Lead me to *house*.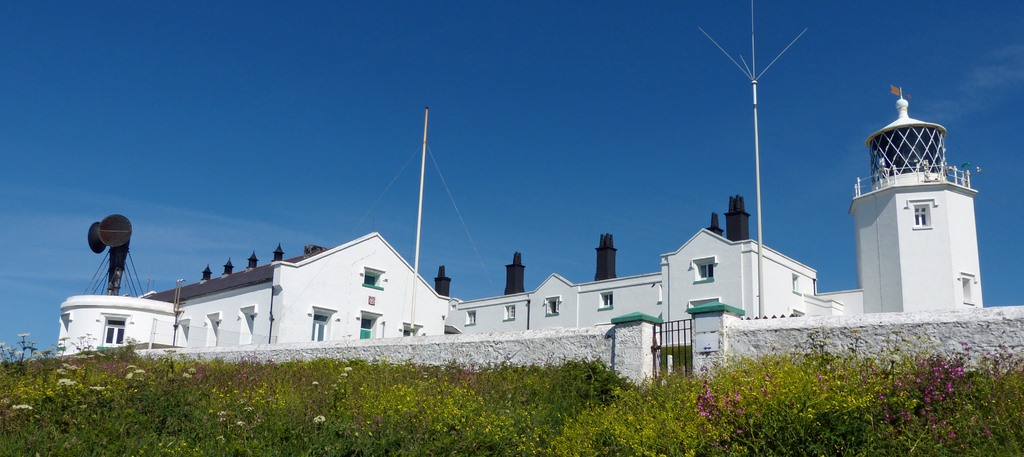
Lead to <bbox>599, 239, 817, 374</bbox>.
